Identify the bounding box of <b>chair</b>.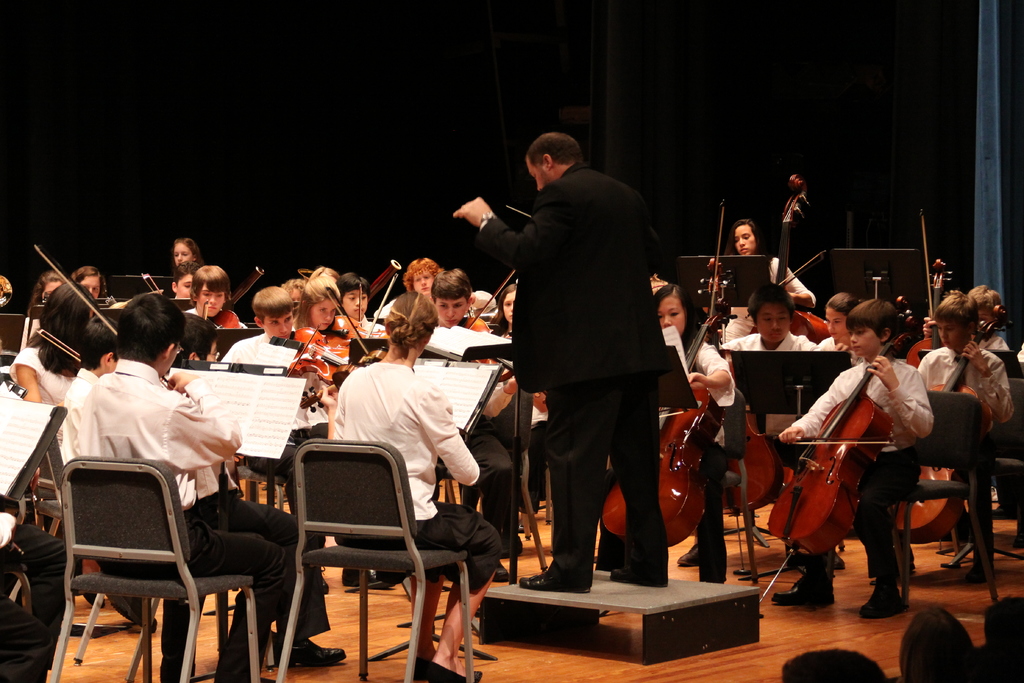
region(943, 372, 1023, 567).
